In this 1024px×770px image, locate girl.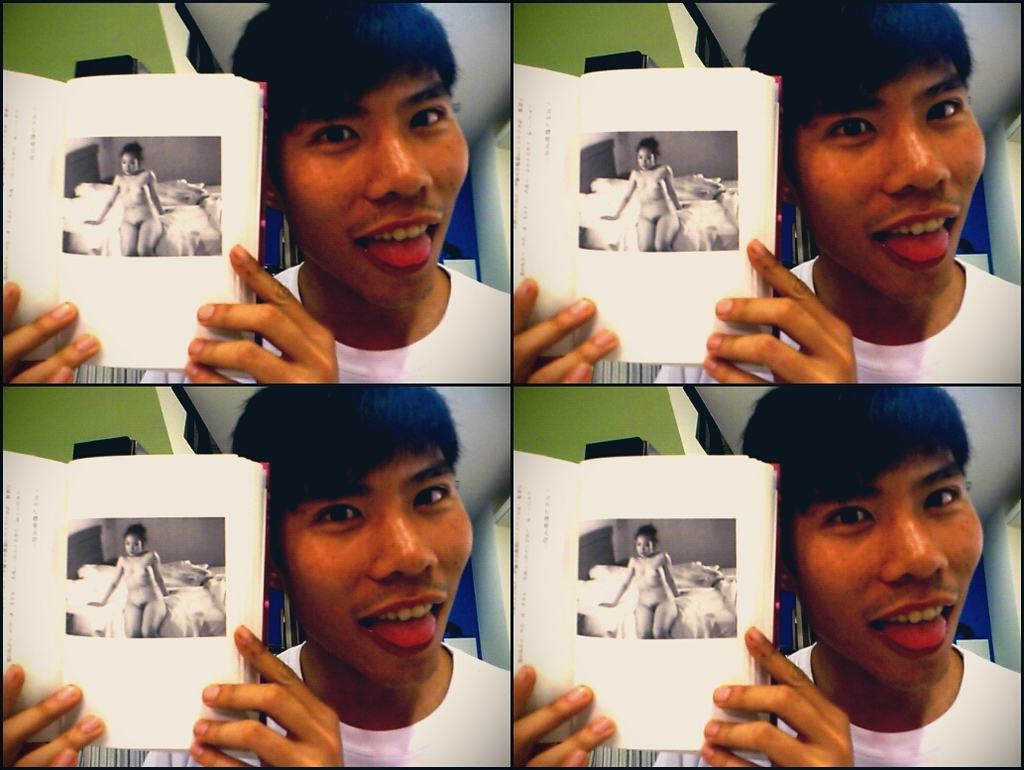
Bounding box: box(602, 137, 701, 257).
